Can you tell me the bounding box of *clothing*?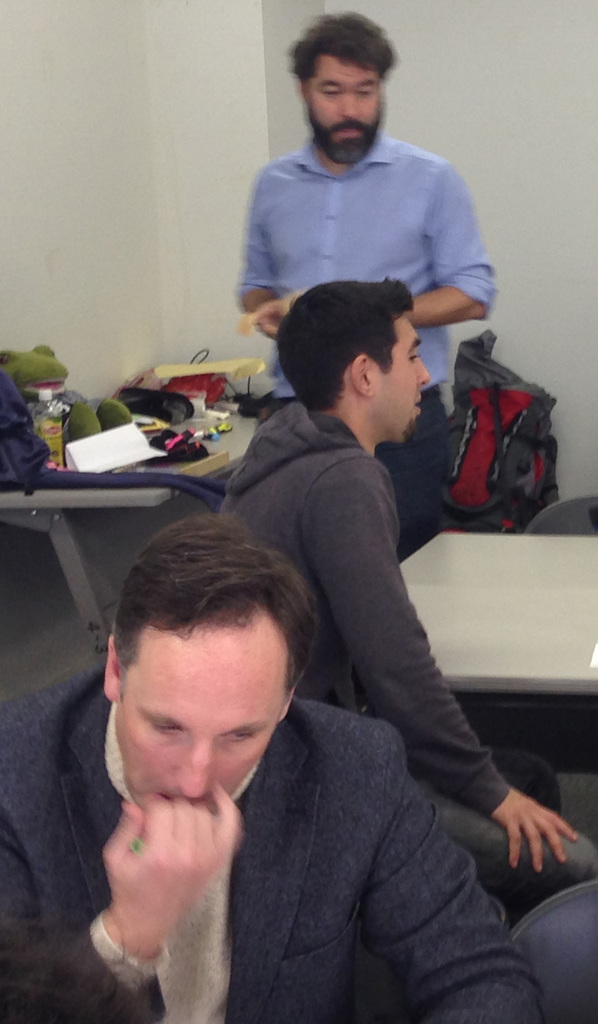
[0,666,540,1023].
